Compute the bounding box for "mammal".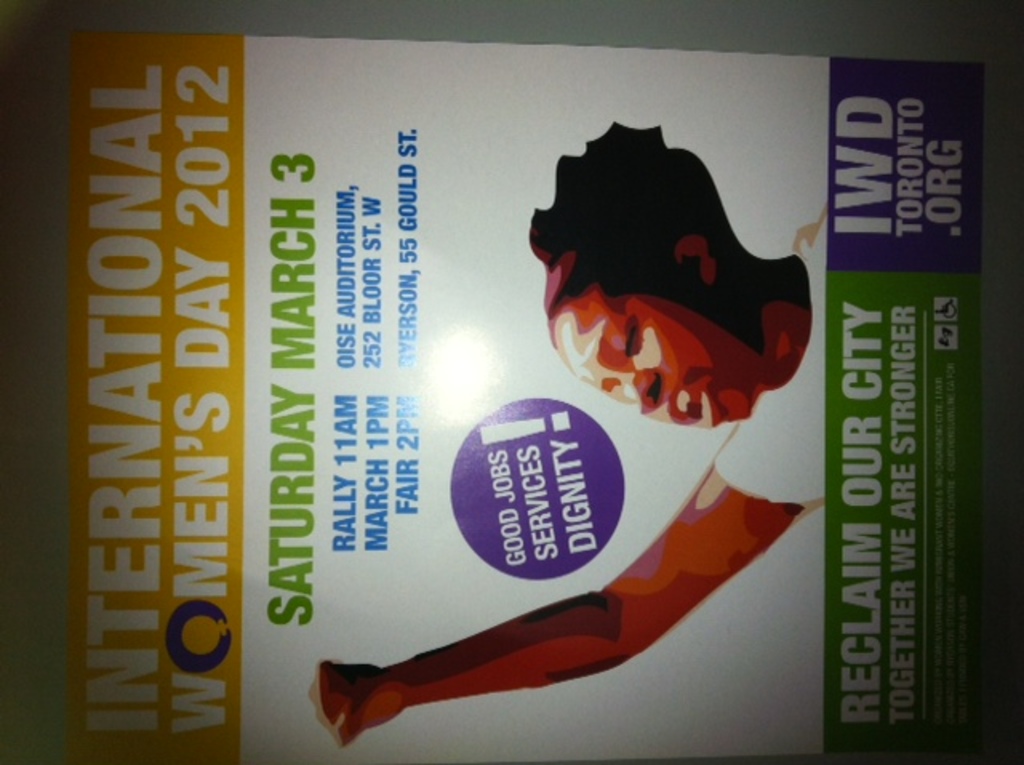
(x1=509, y1=125, x2=814, y2=450).
